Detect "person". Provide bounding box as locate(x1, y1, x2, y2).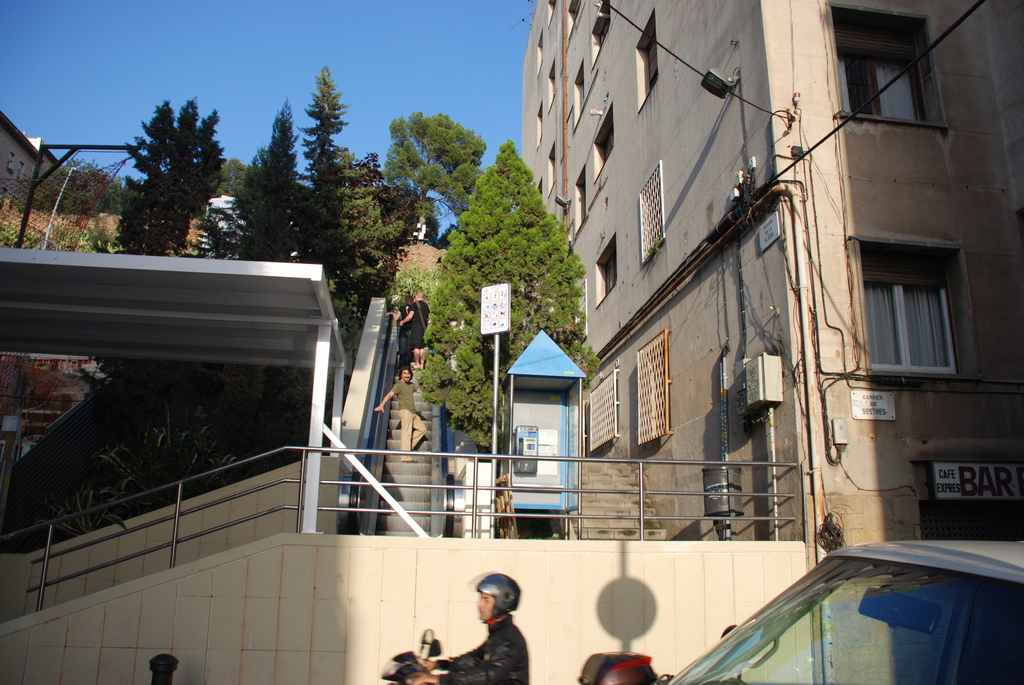
locate(401, 575, 529, 684).
